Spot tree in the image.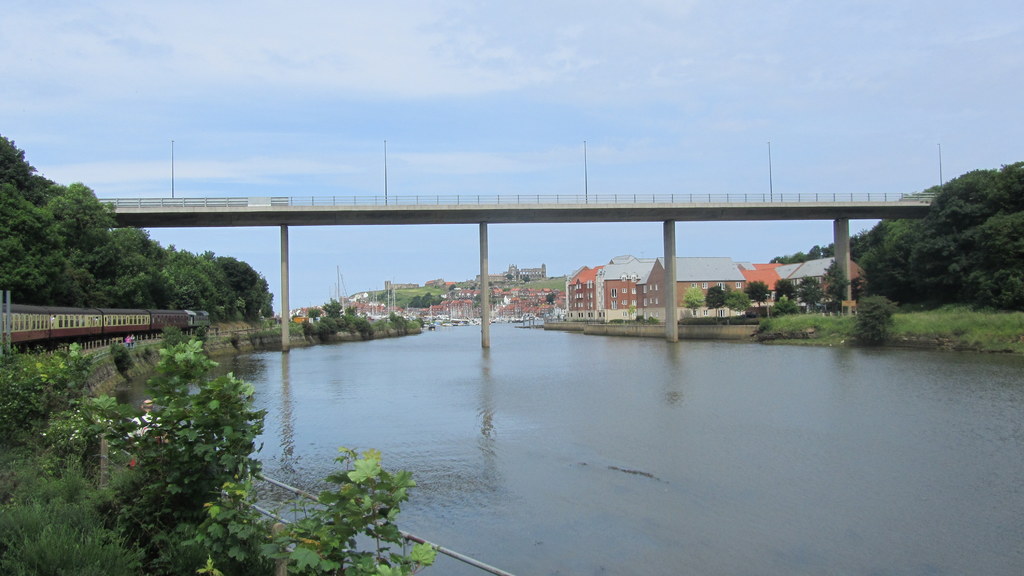
tree found at crop(949, 169, 1009, 224).
